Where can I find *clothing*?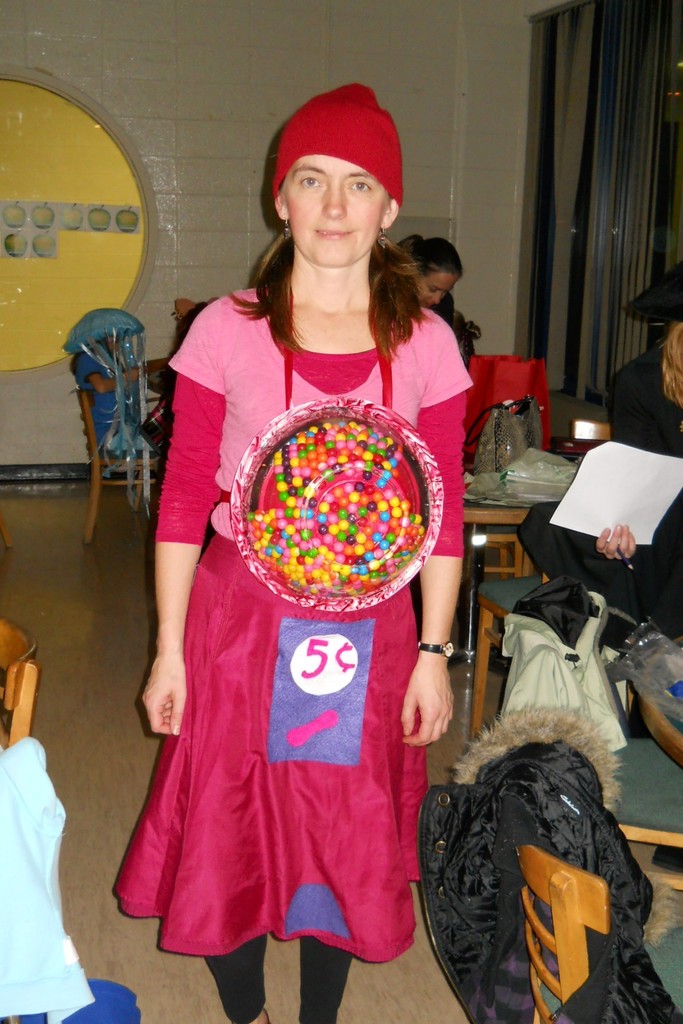
You can find it at box=[121, 314, 465, 961].
